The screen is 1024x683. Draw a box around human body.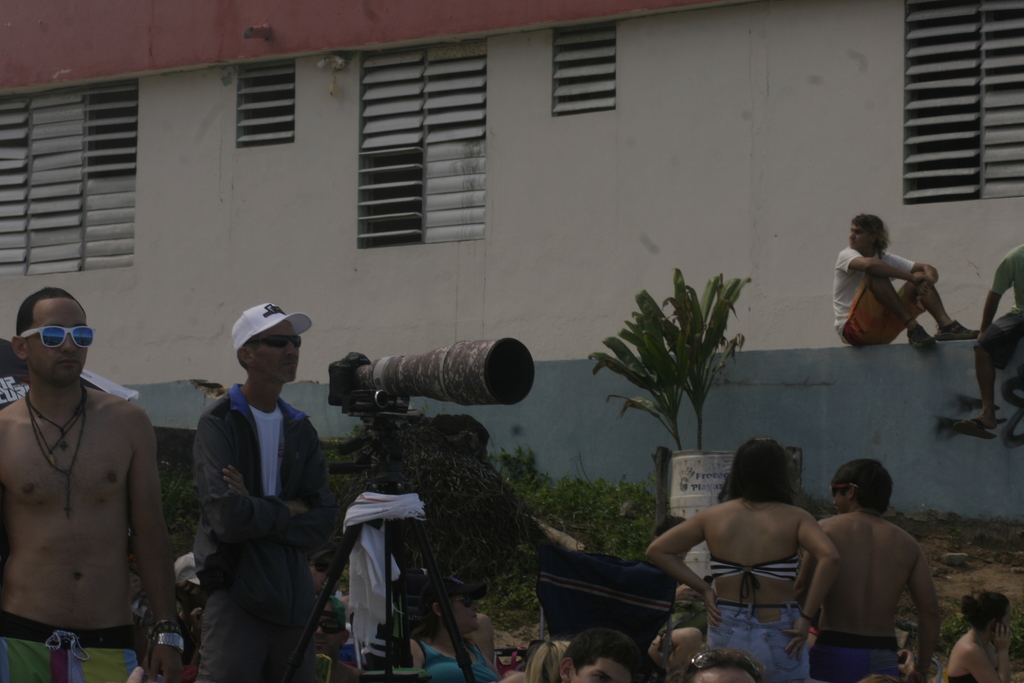
Rect(188, 302, 340, 682).
